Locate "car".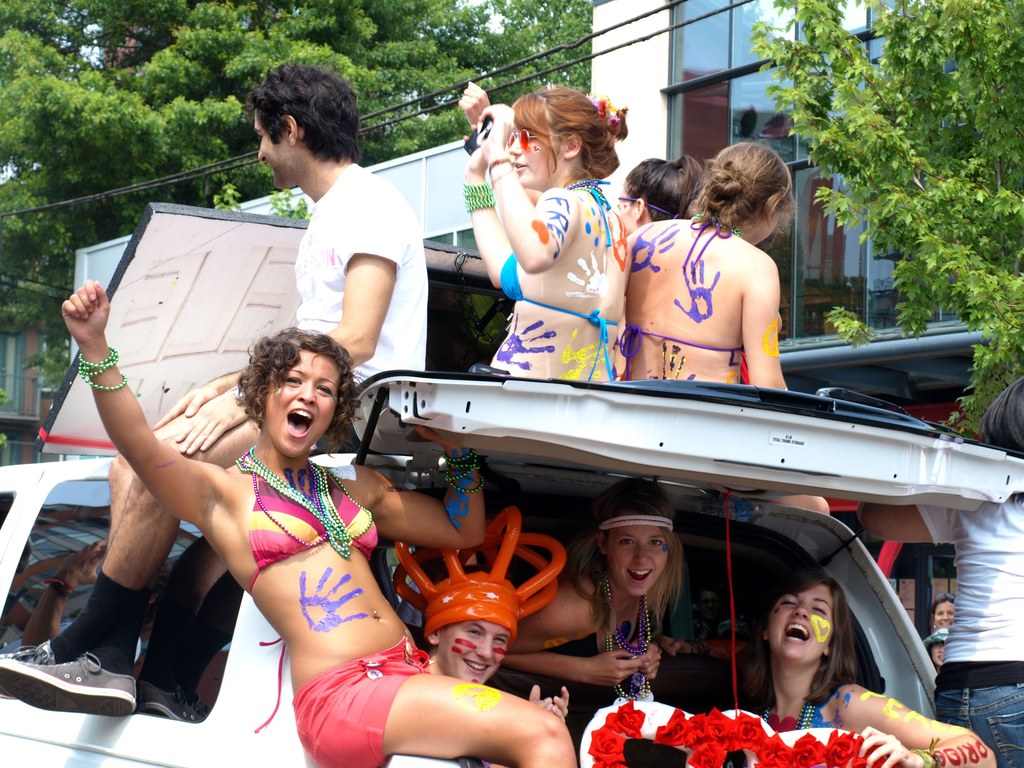
Bounding box: region(0, 375, 1023, 767).
